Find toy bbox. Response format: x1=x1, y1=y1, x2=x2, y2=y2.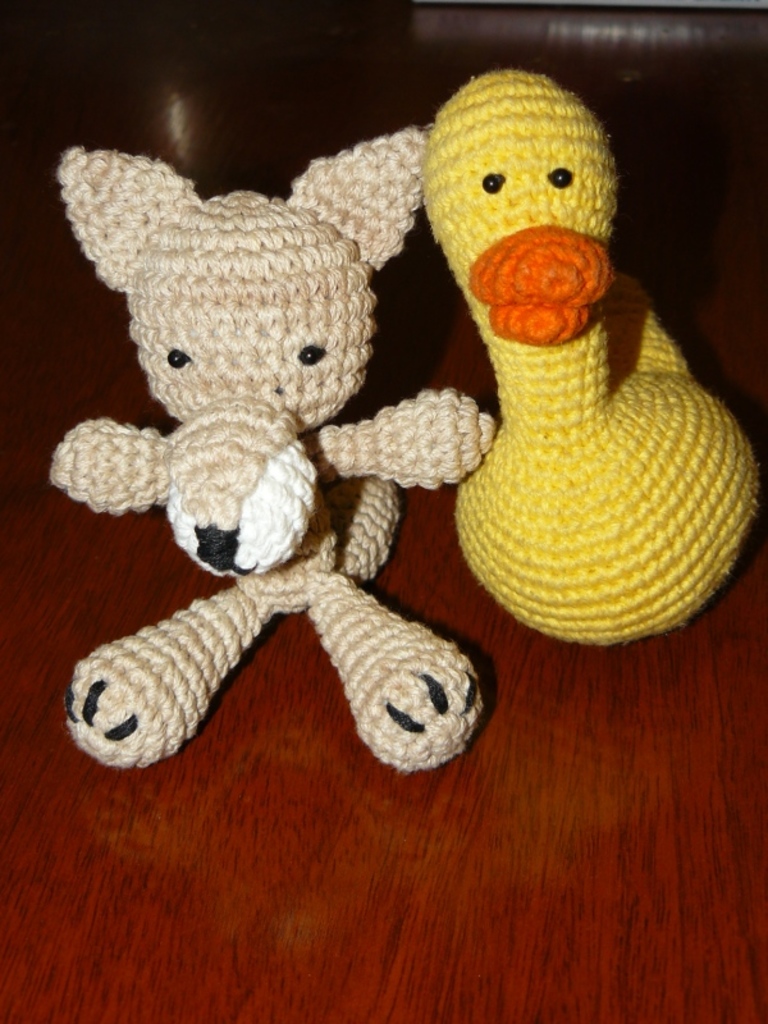
x1=413, y1=63, x2=758, y2=648.
